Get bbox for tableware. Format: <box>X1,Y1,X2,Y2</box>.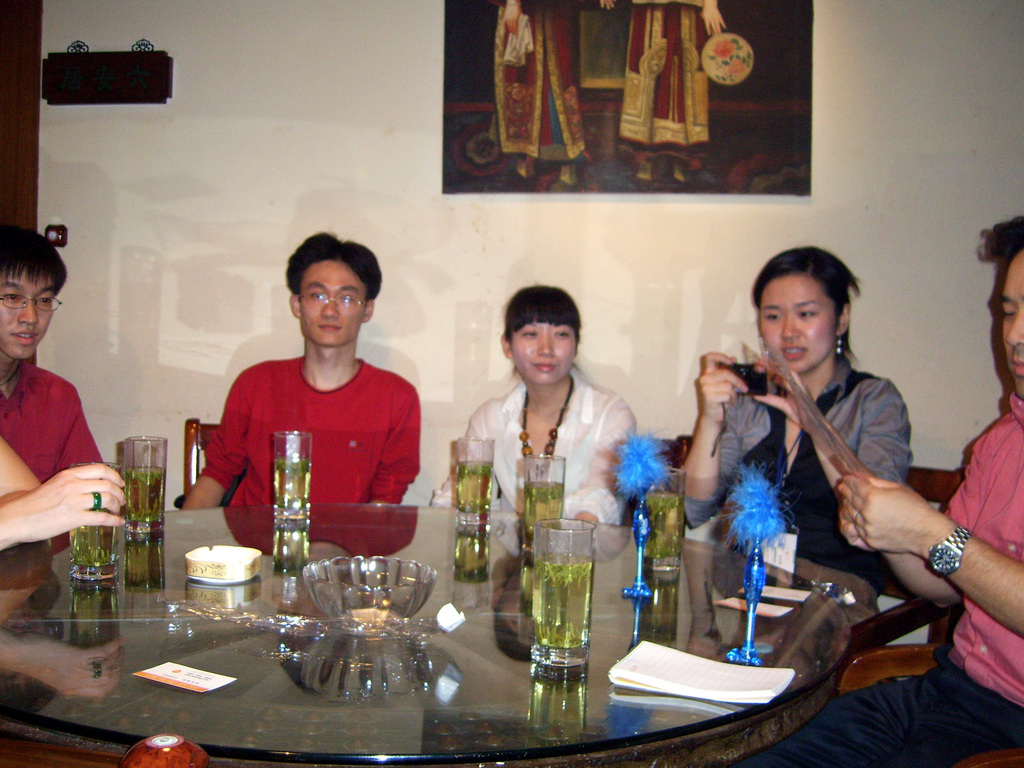
<box>116,436,169,540</box>.
